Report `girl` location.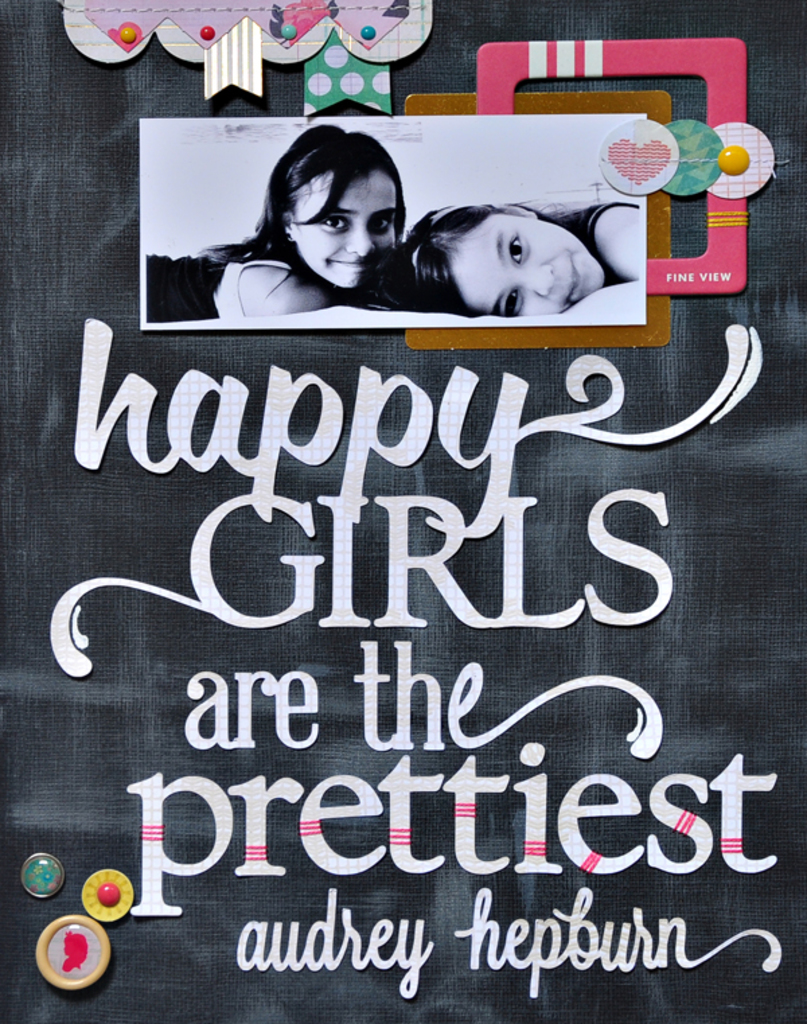
Report: {"left": 364, "top": 190, "right": 650, "bottom": 324}.
